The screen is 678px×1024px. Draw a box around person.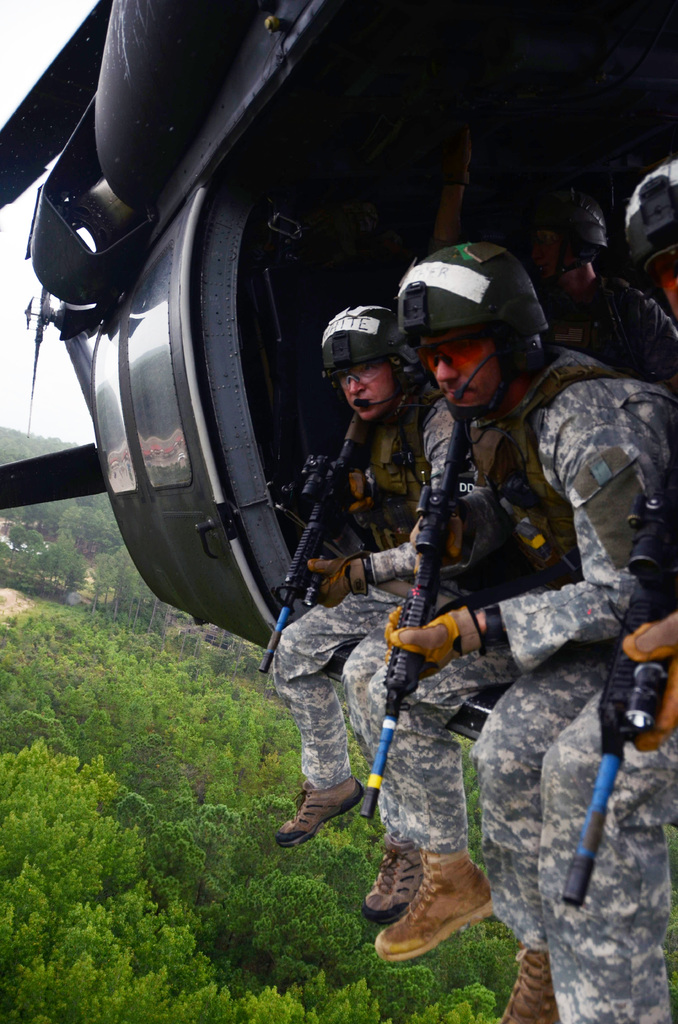
(x1=373, y1=244, x2=677, y2=1023).
